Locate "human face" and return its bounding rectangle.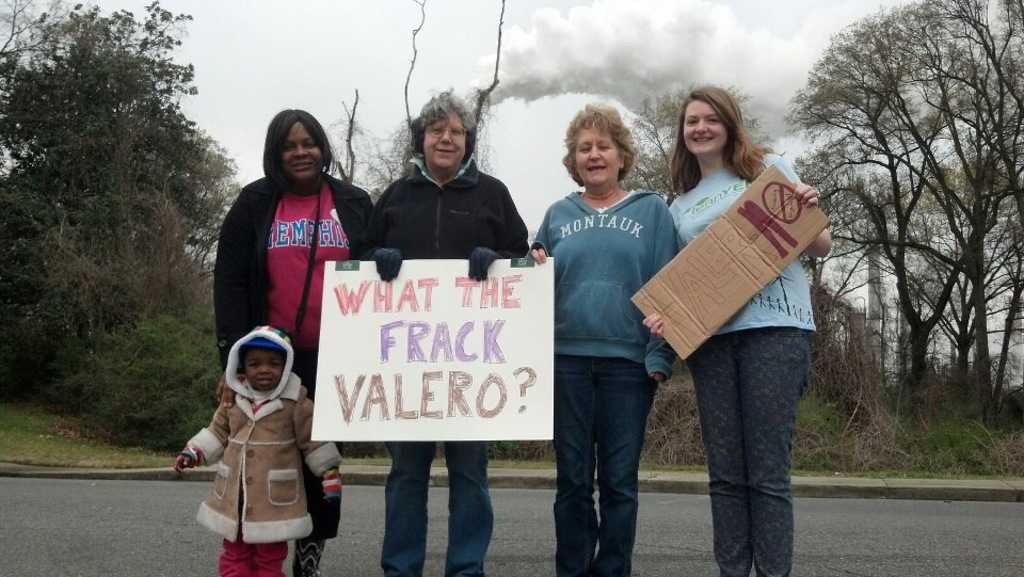
<box>419,111,466,170</box>.
